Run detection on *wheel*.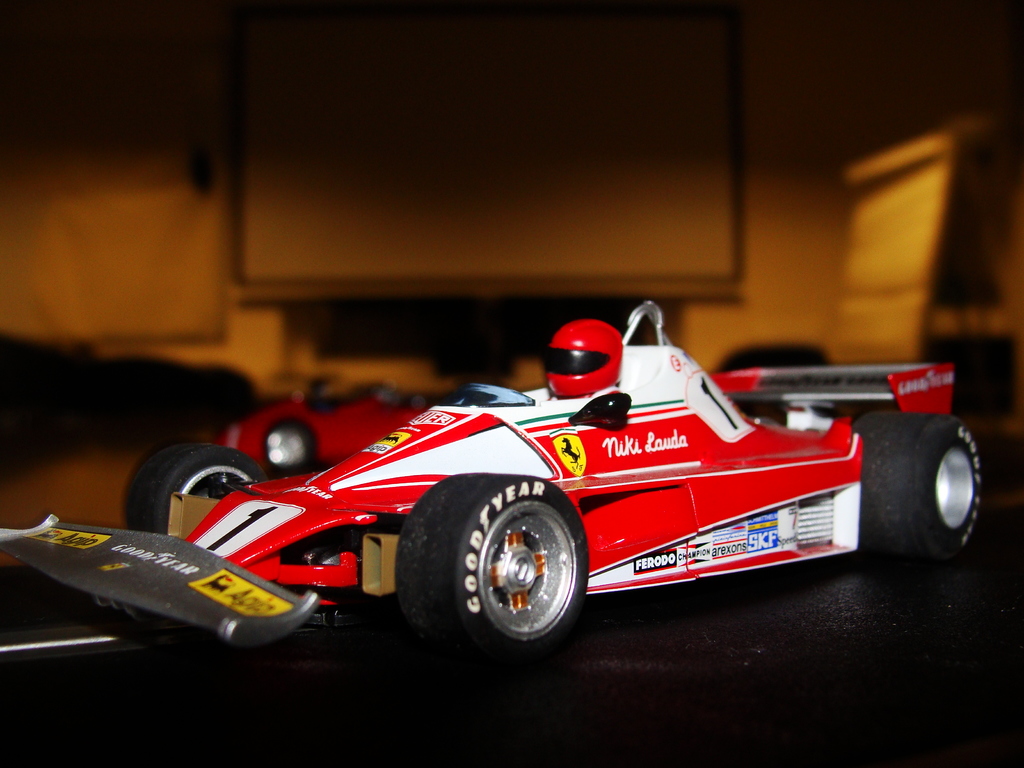
Result: Rect(120, 438, 260, 544).
